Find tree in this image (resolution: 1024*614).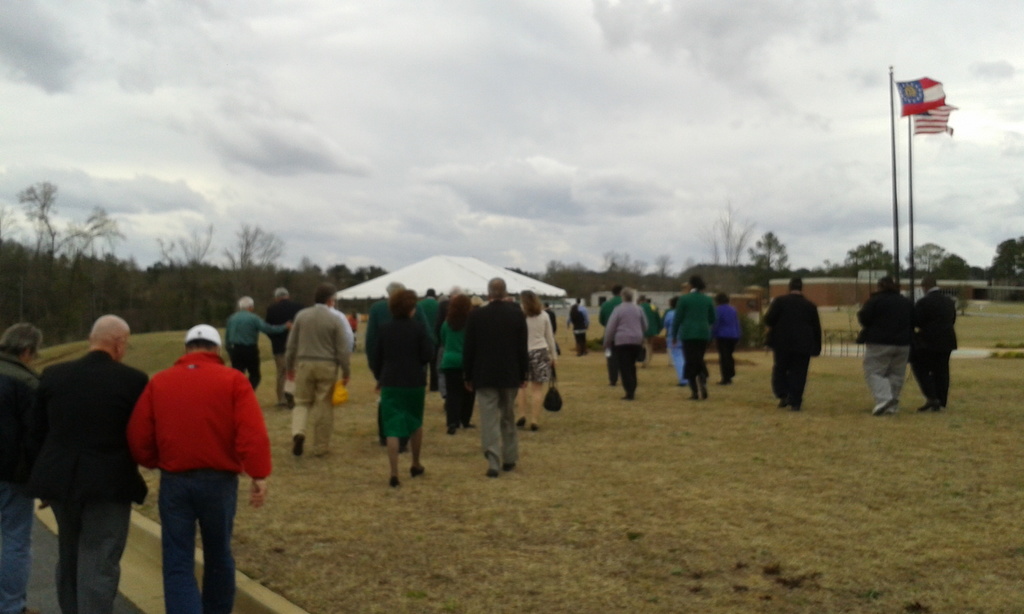
<bbox>298, 252, 324, 289</bbox>.
